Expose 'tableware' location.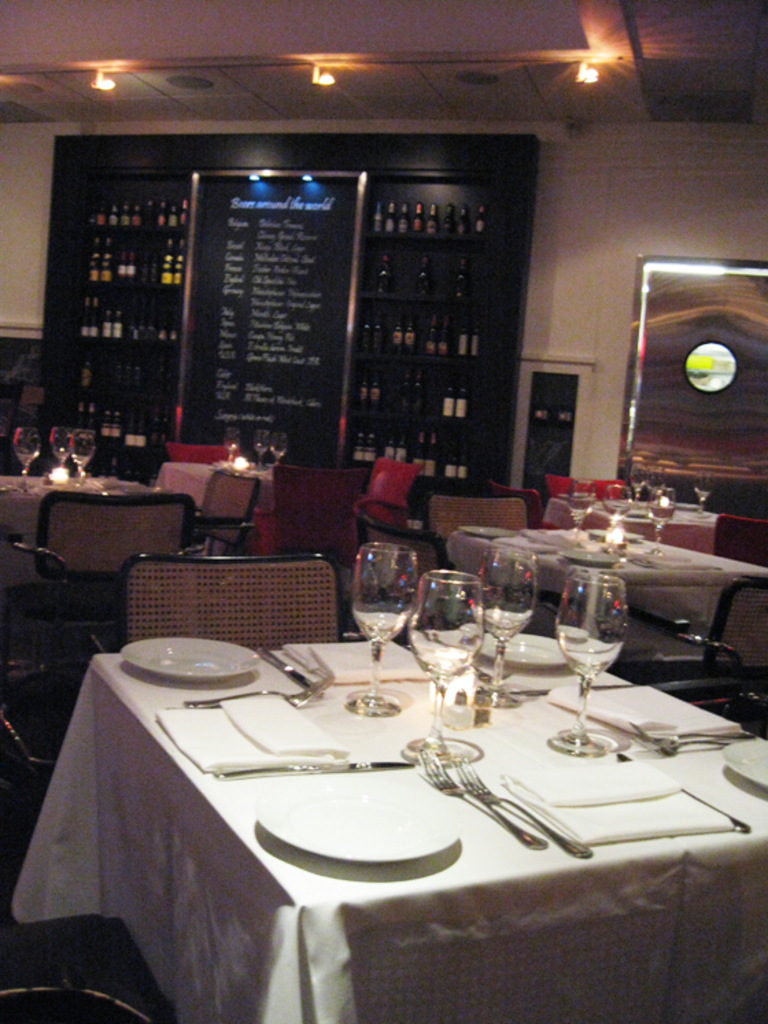
Exposed at {"left": 598, "top": 485, "right": 631, "bottom": 533}.
